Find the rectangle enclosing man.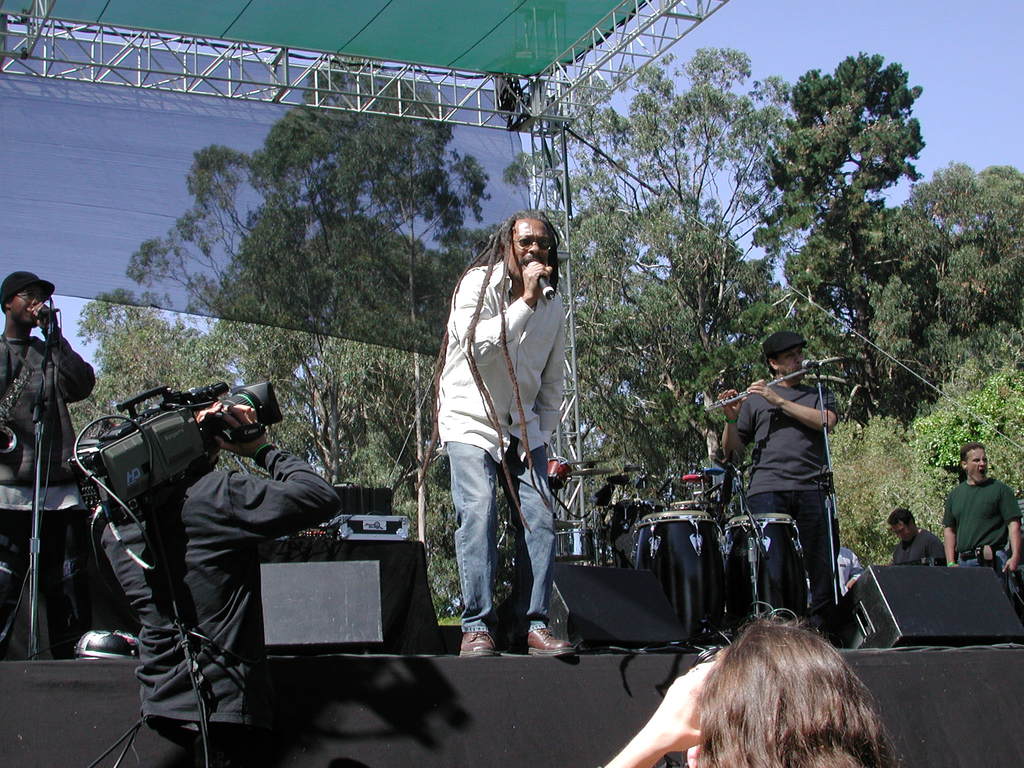
829:542:867:603.
